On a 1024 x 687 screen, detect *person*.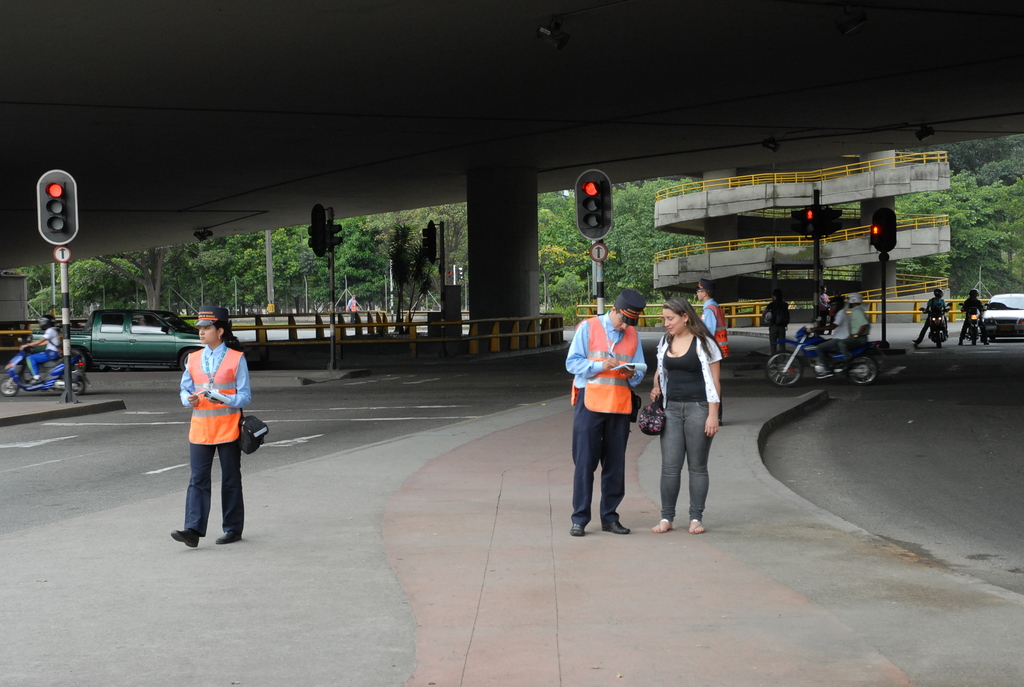
<region>920, 283, 950, 347</region>.
